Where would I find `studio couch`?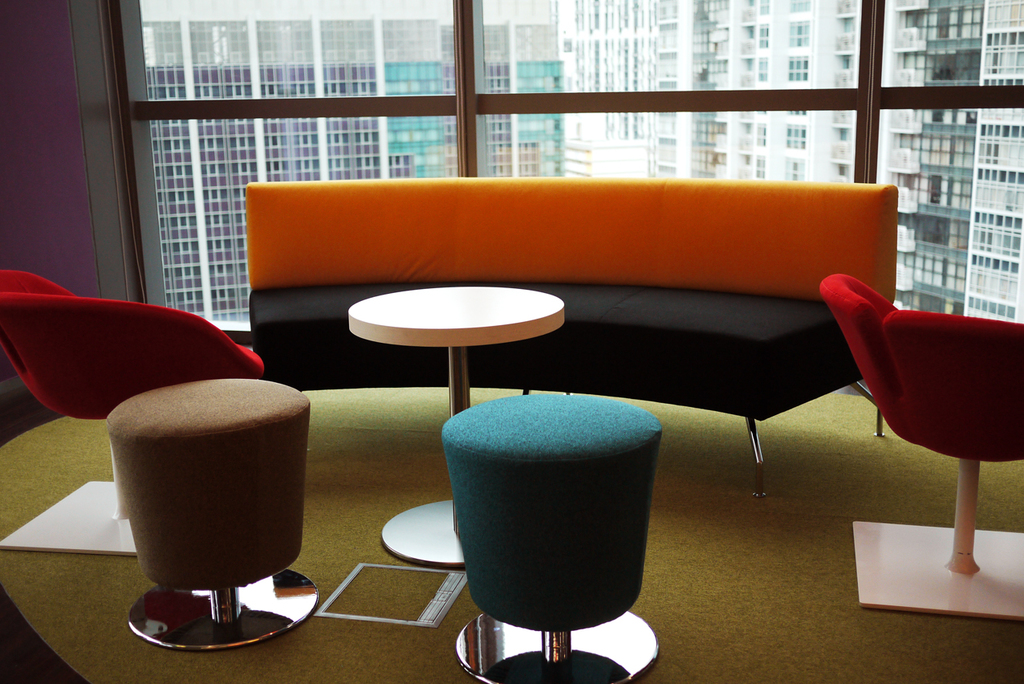
At x1=0 y1=264 x2=262 y2=561.
